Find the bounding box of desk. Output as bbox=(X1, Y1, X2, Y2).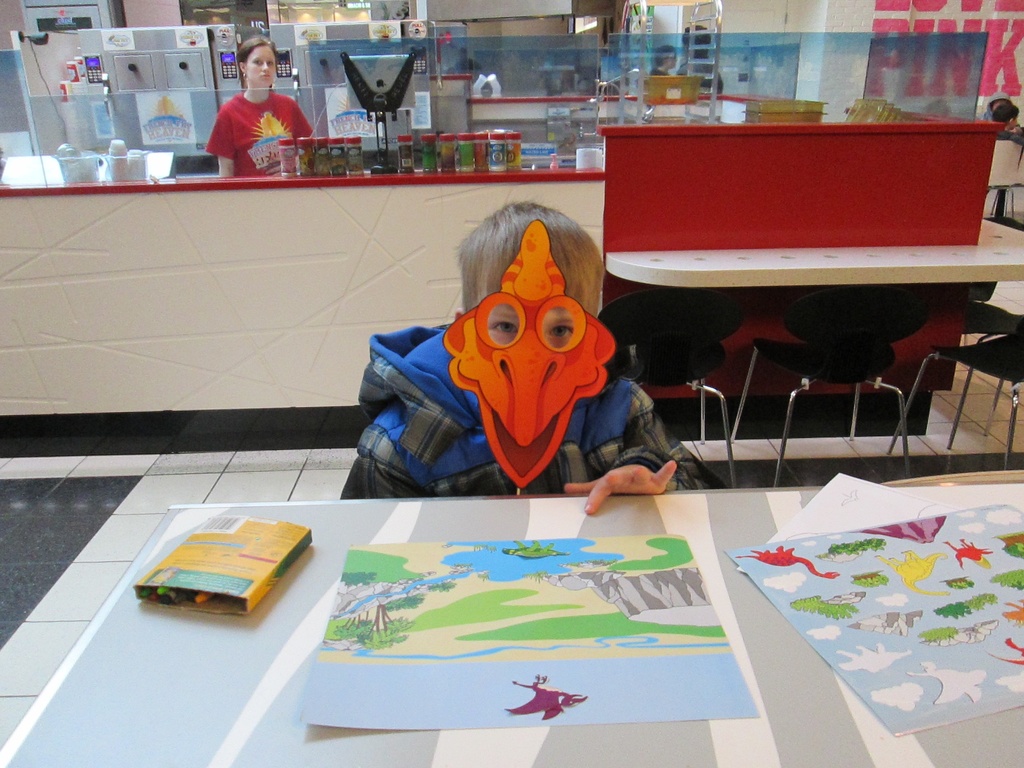
bbox=(0, 504, 1023, 767).
